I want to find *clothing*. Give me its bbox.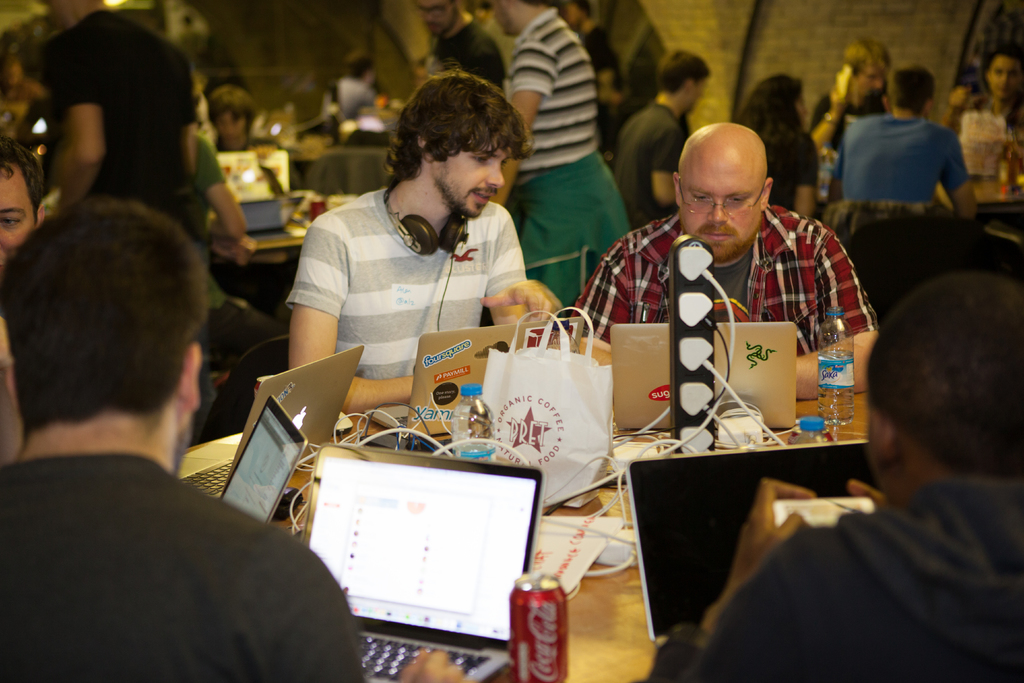
<region>516, 150, 630, 309</region>.
